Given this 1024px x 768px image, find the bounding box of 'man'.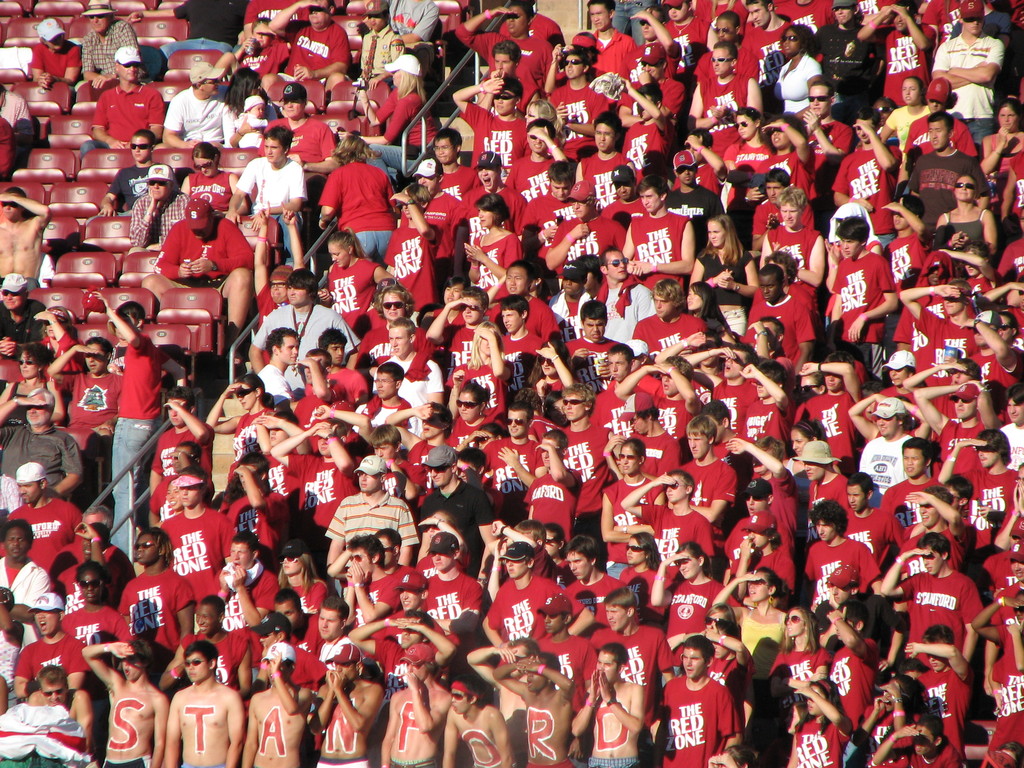
147,387,215,528.
